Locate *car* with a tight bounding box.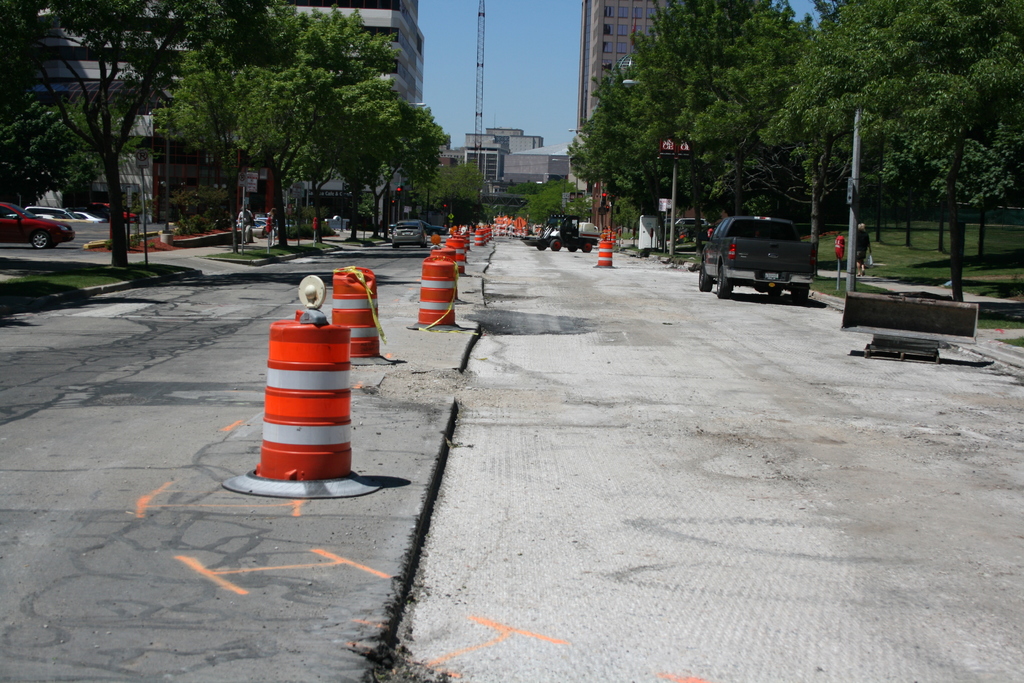
left=675, top=218, right=707, bottom=224.
